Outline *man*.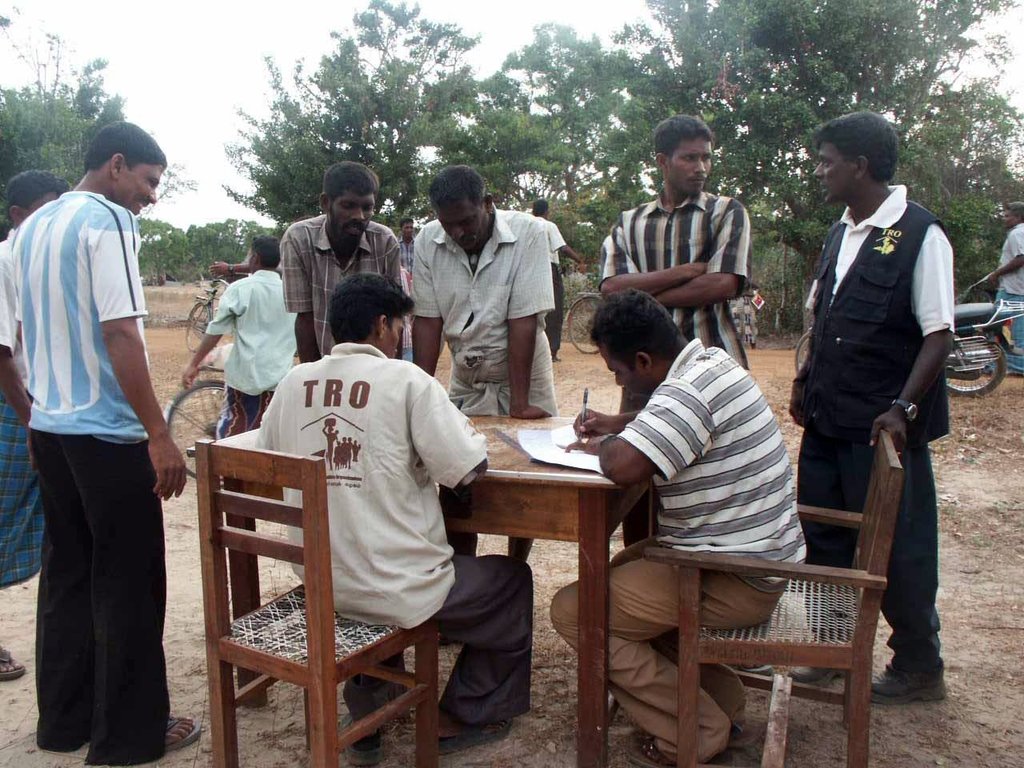
Outline: 282, 161, 406, 369.
